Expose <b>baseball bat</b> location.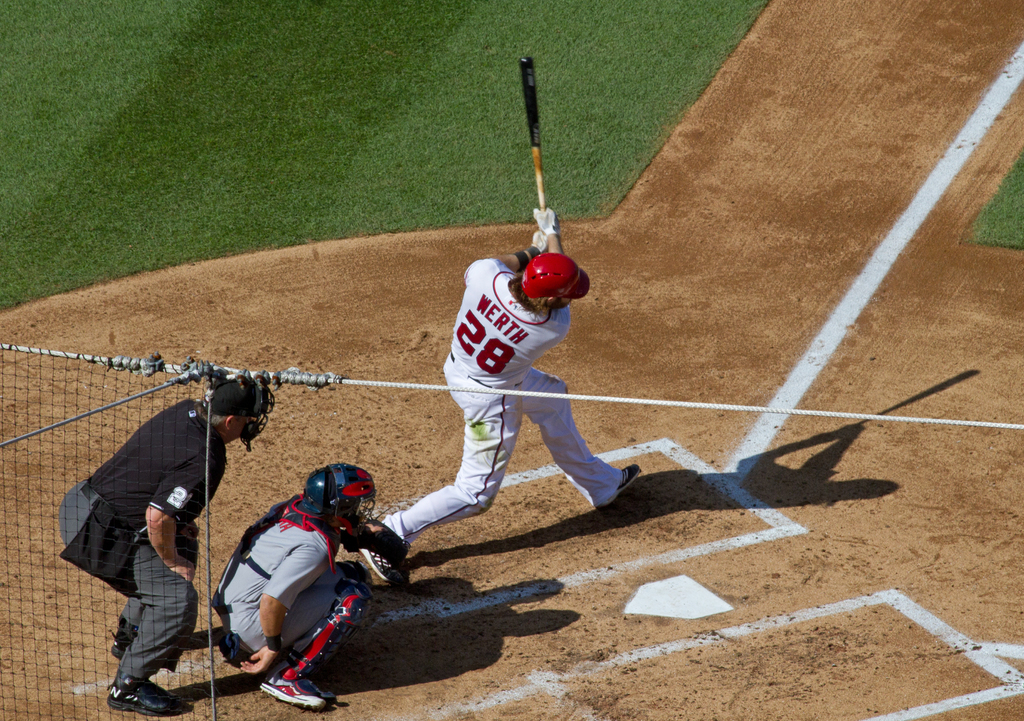
Exposed at box(514, 54, 545, 213).
